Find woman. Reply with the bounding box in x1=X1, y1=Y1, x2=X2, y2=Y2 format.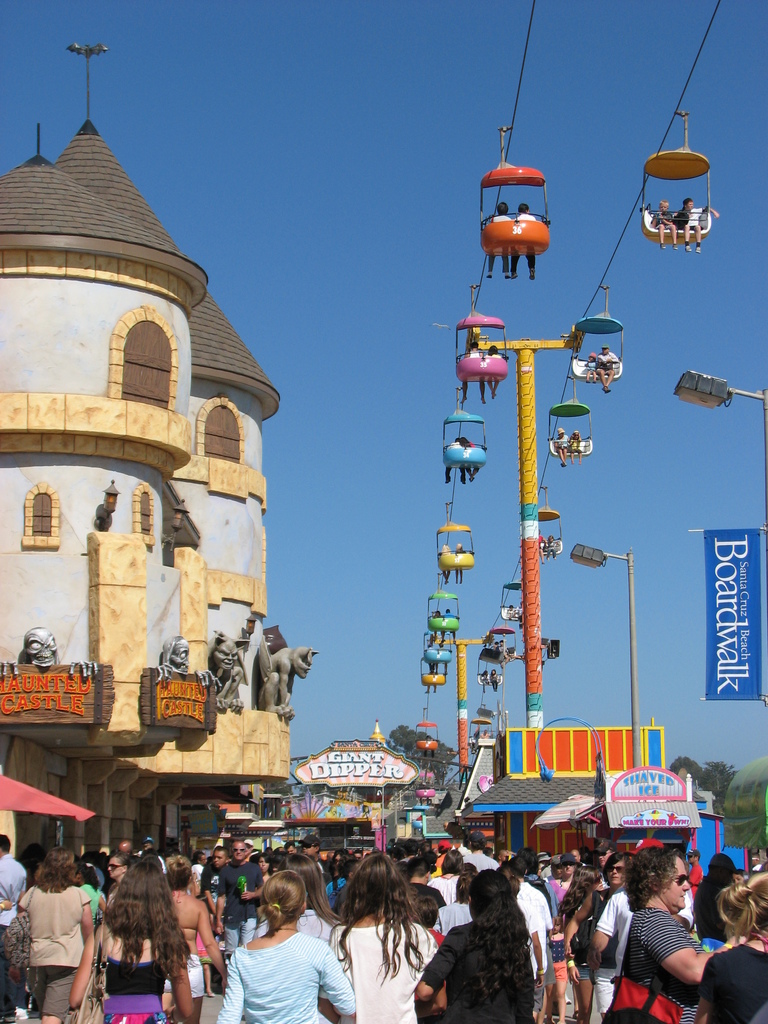
x1=67, y1=855, x2=195, y2=1023.
